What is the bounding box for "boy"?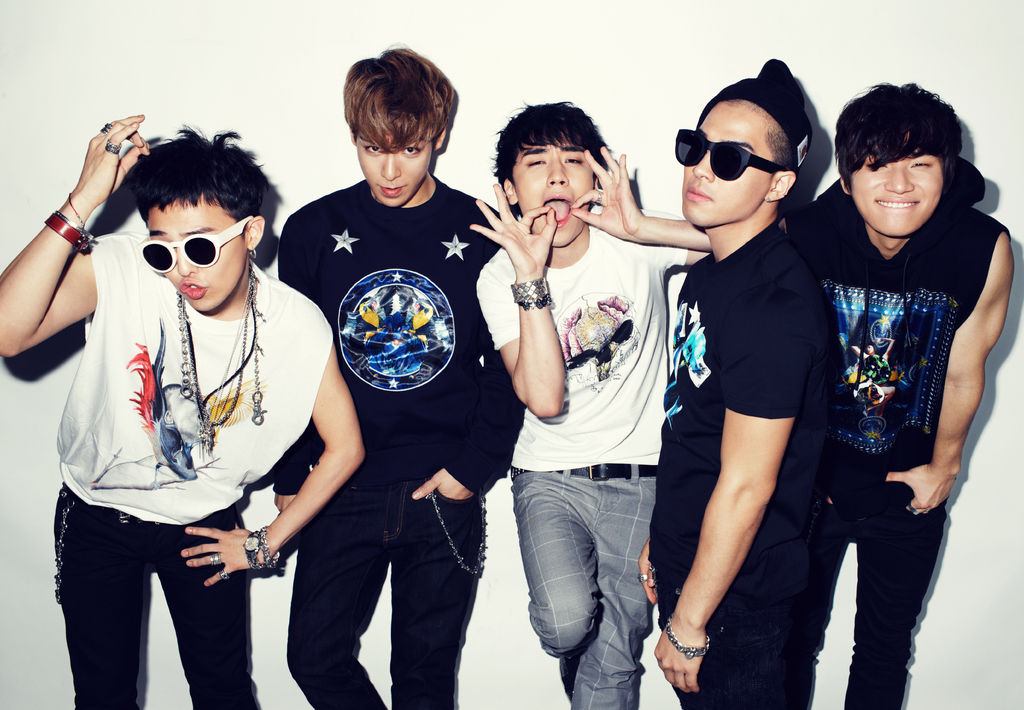
Rect(276, 86, 511, 655).
